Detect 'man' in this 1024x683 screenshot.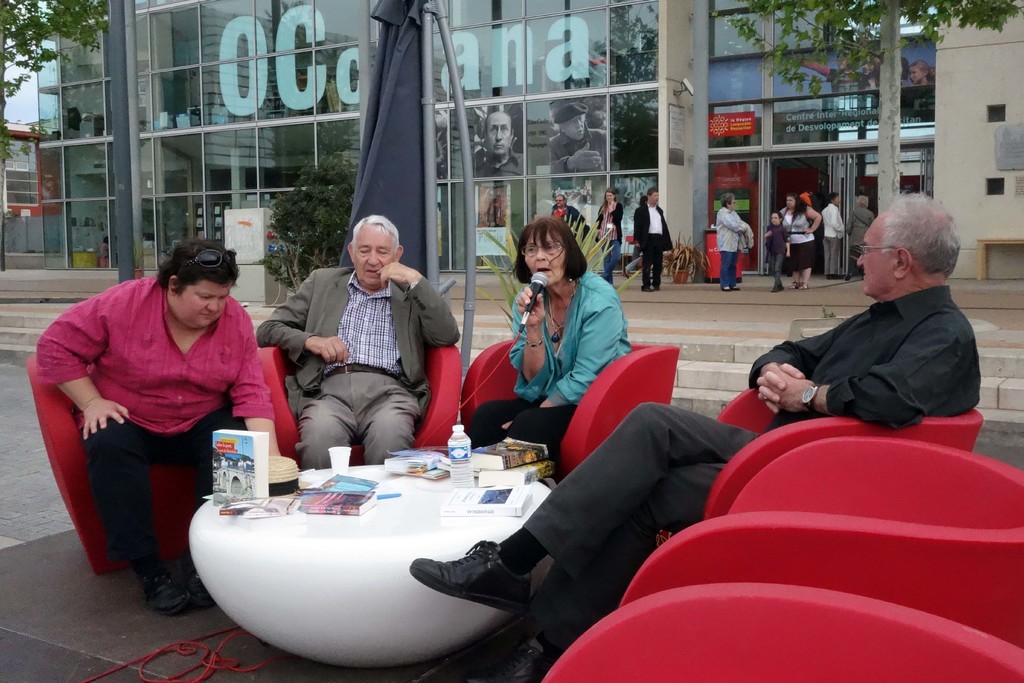
Detection: select_region(635, 188, 676, 293).
